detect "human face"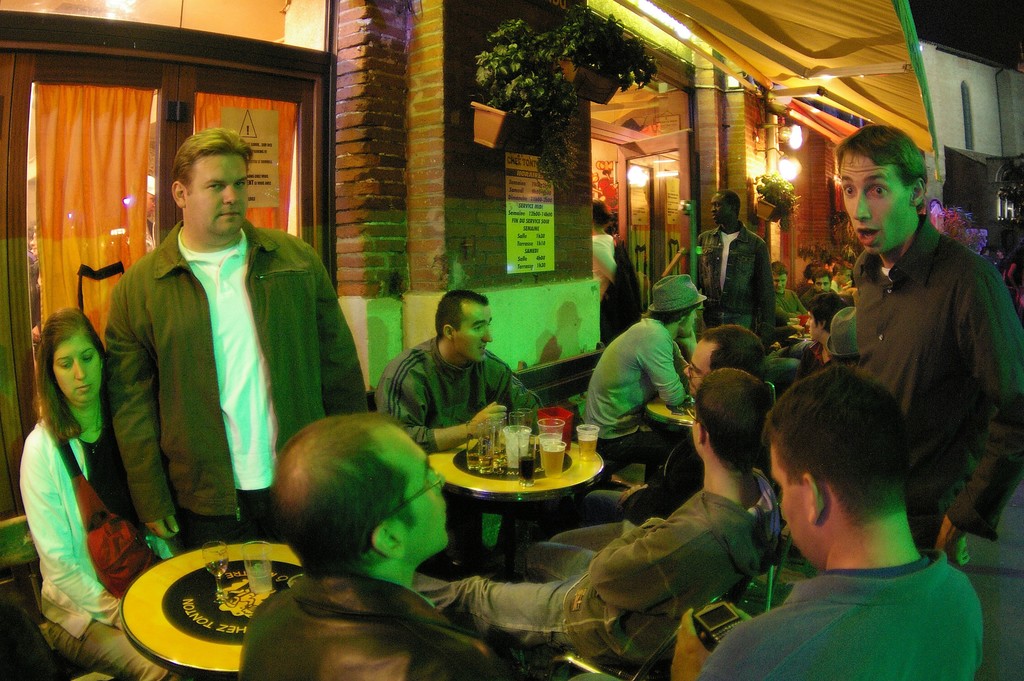
box=[51, 331, 99, 412]
